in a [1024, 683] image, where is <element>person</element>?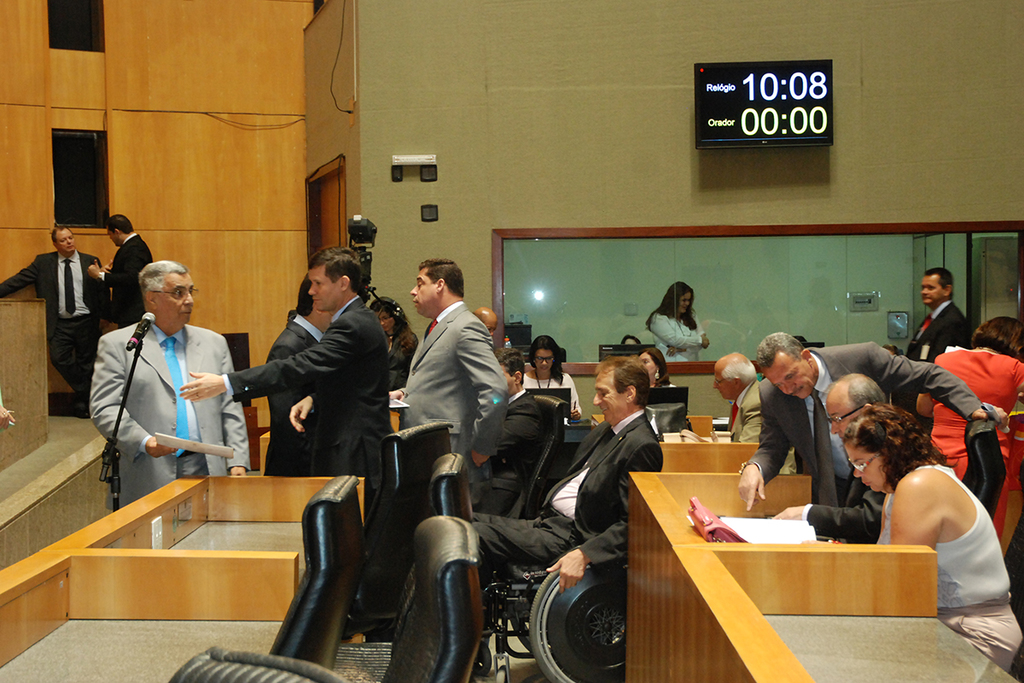
box(100, 243, 232, 527).
